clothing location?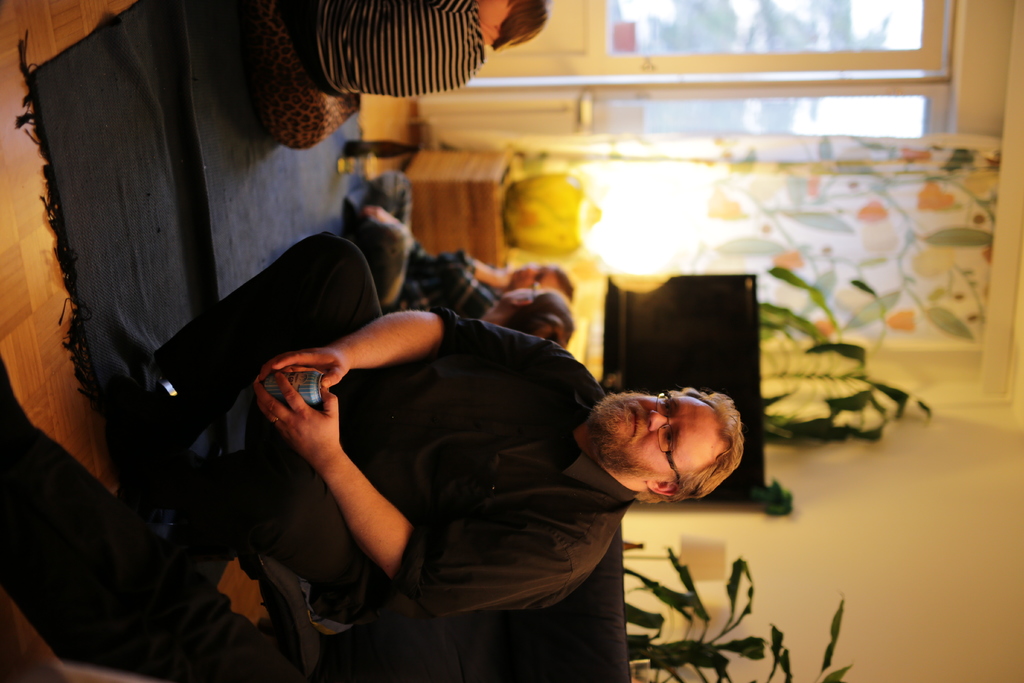
BBox(269, 0, 484, 105)
